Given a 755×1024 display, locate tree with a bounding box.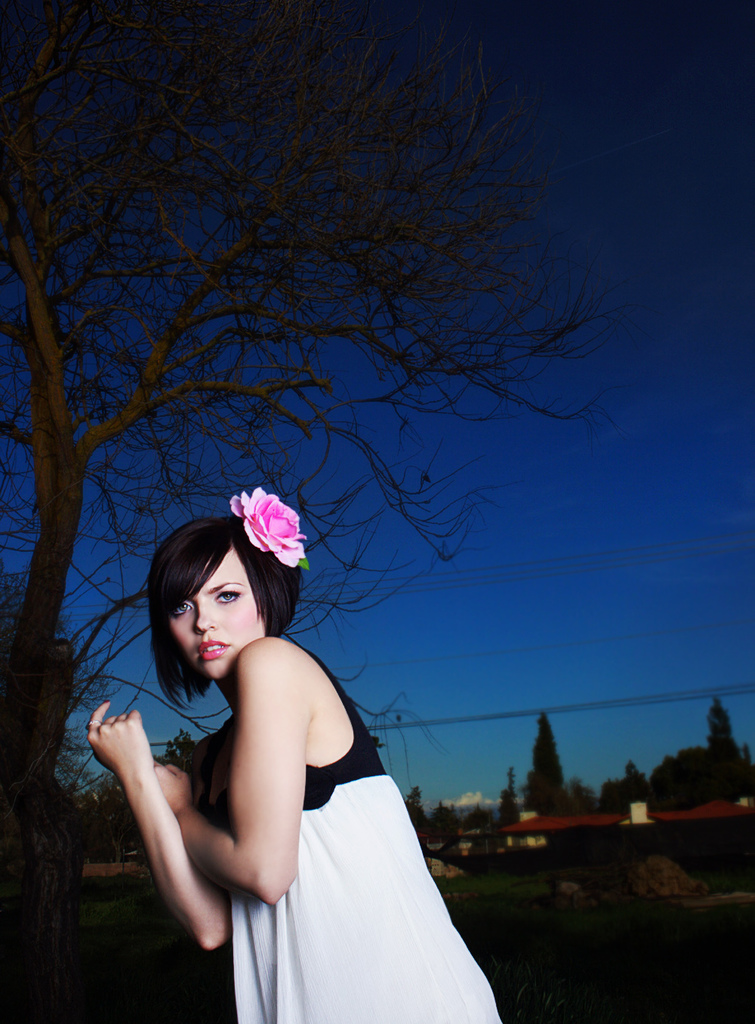
Located: region(563, 775, 600, 826).
